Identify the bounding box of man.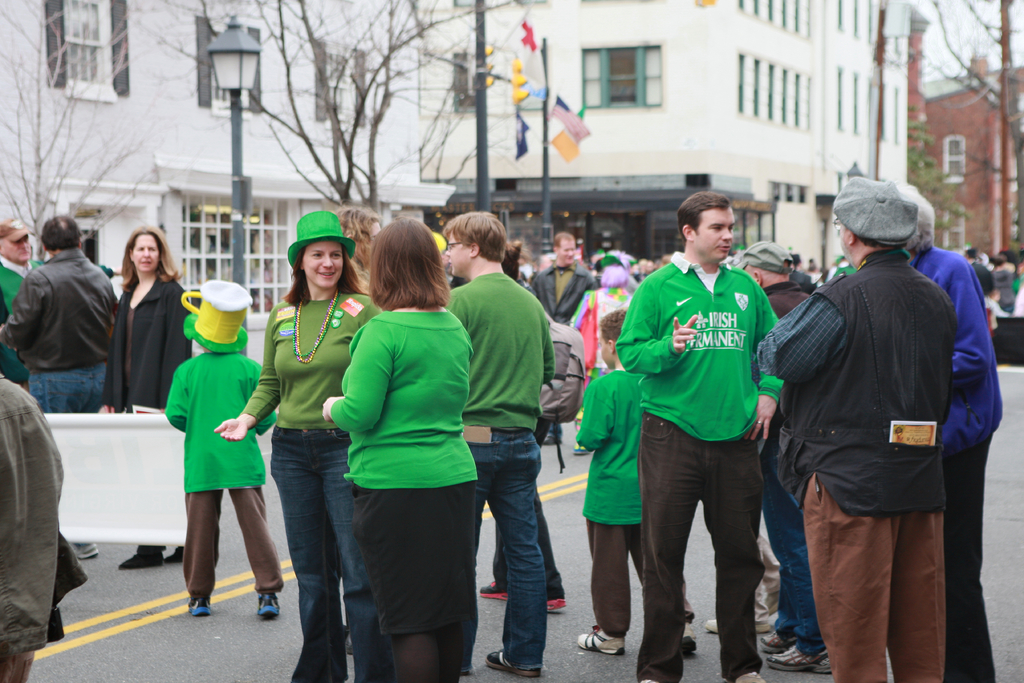
(x1=966, y1=247, x2=995, y2=303).
